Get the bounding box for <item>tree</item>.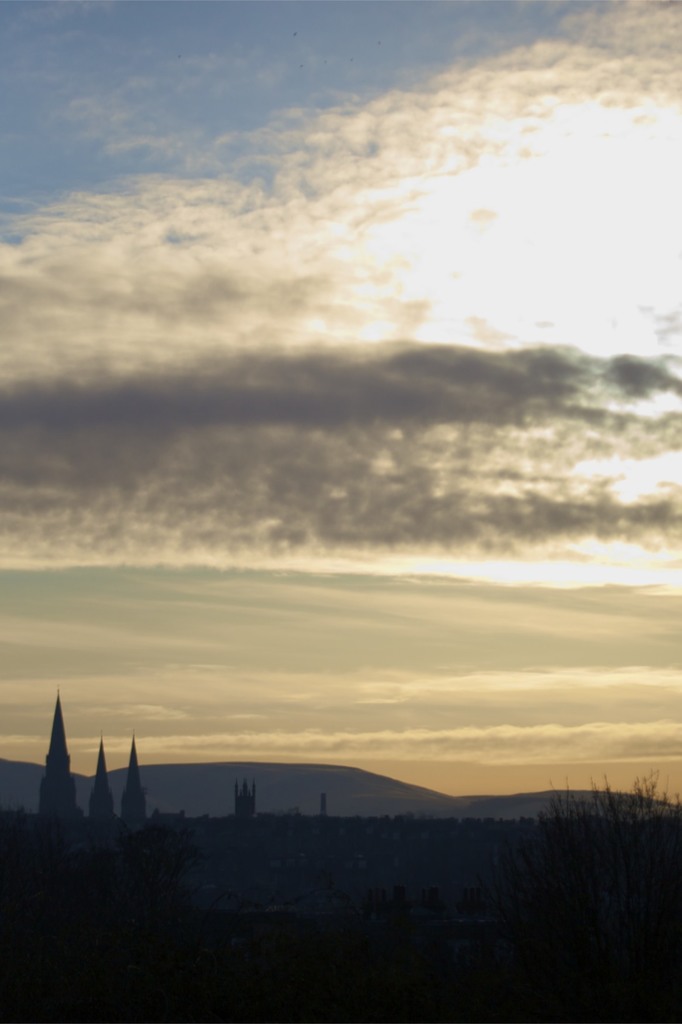
pyautogui.locateOnScreen(117, 726, 148, 858).
